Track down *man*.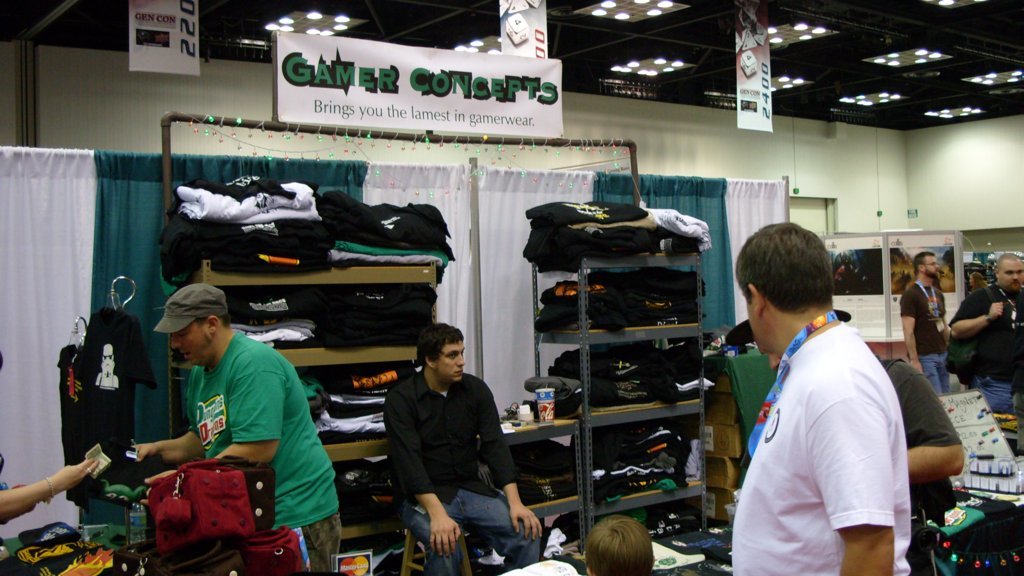
Tracked to <bbox>93, 341, 116, 389</bbox>.
